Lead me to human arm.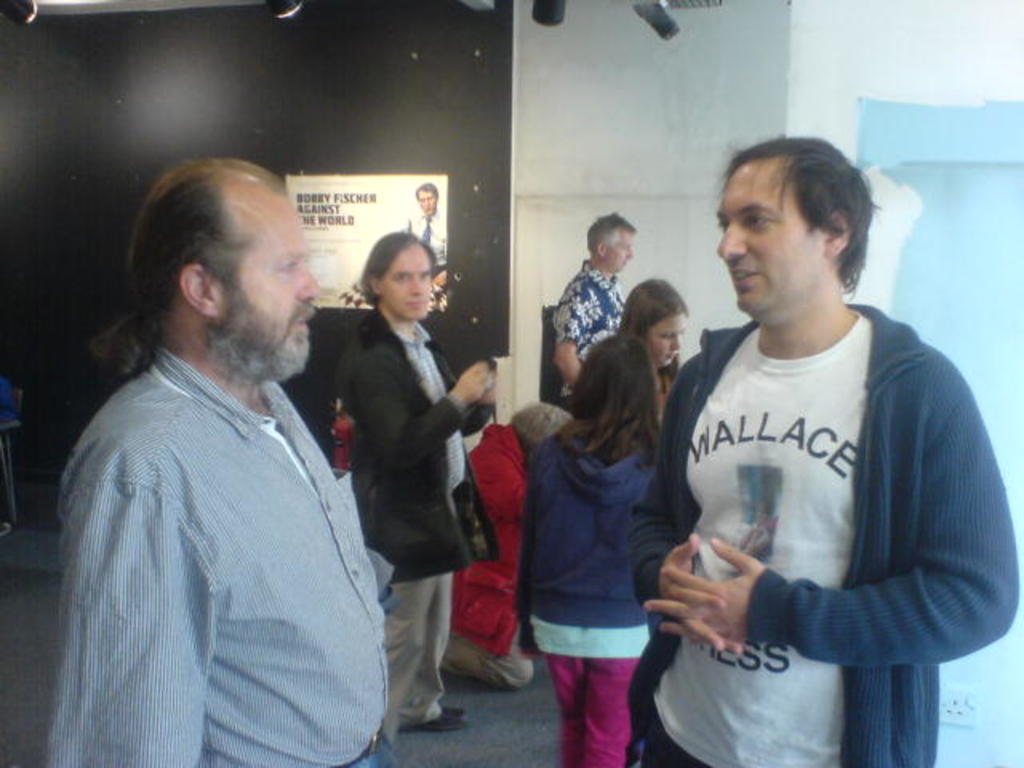
Lead to crop(53, 424, 213, 766).
